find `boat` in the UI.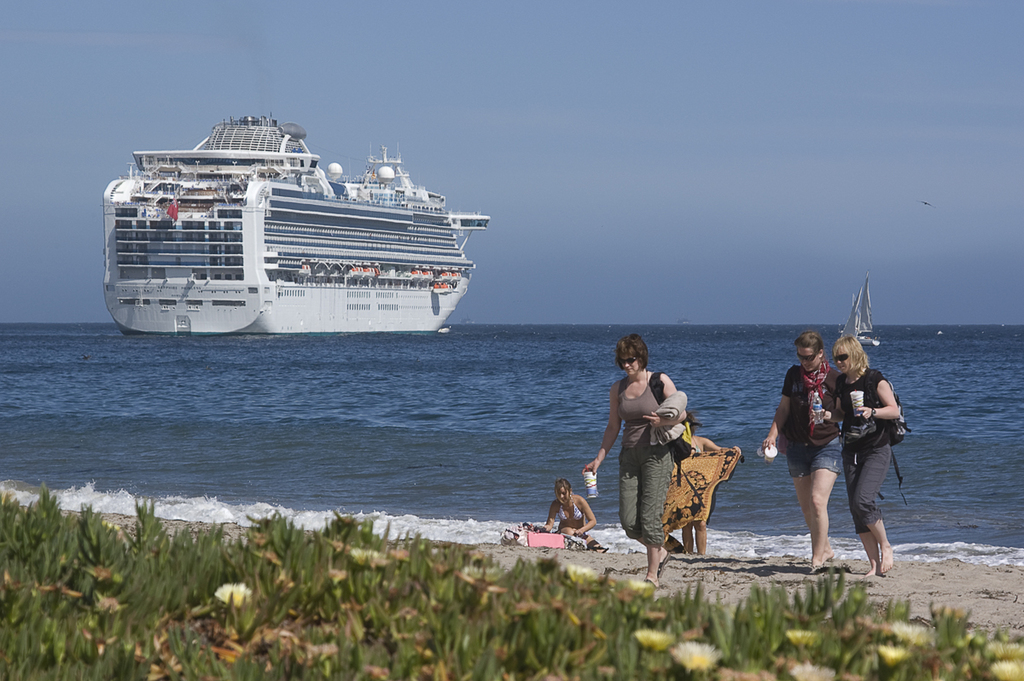
UI element at left=837, top=271, right=884, bottom=348.
